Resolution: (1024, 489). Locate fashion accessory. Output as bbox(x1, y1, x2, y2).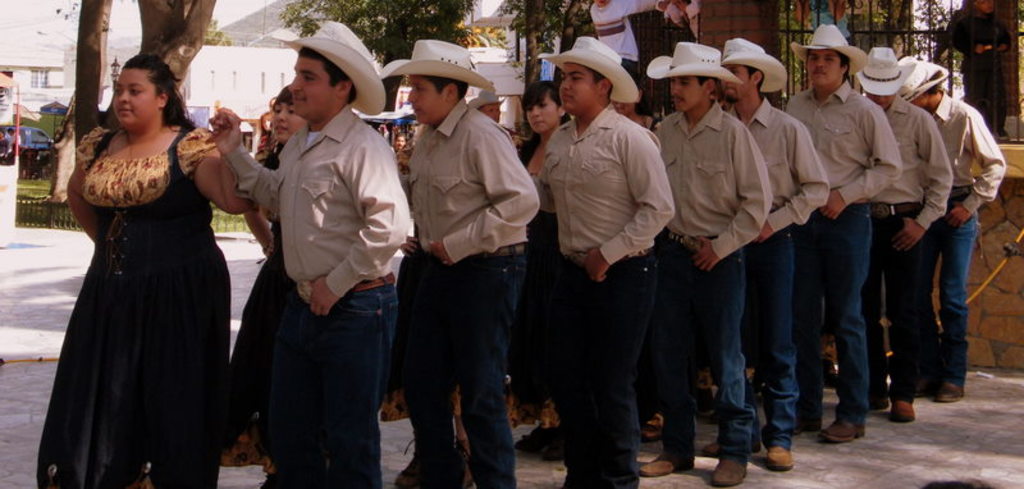
bbox(644, 412, 663, 442).
